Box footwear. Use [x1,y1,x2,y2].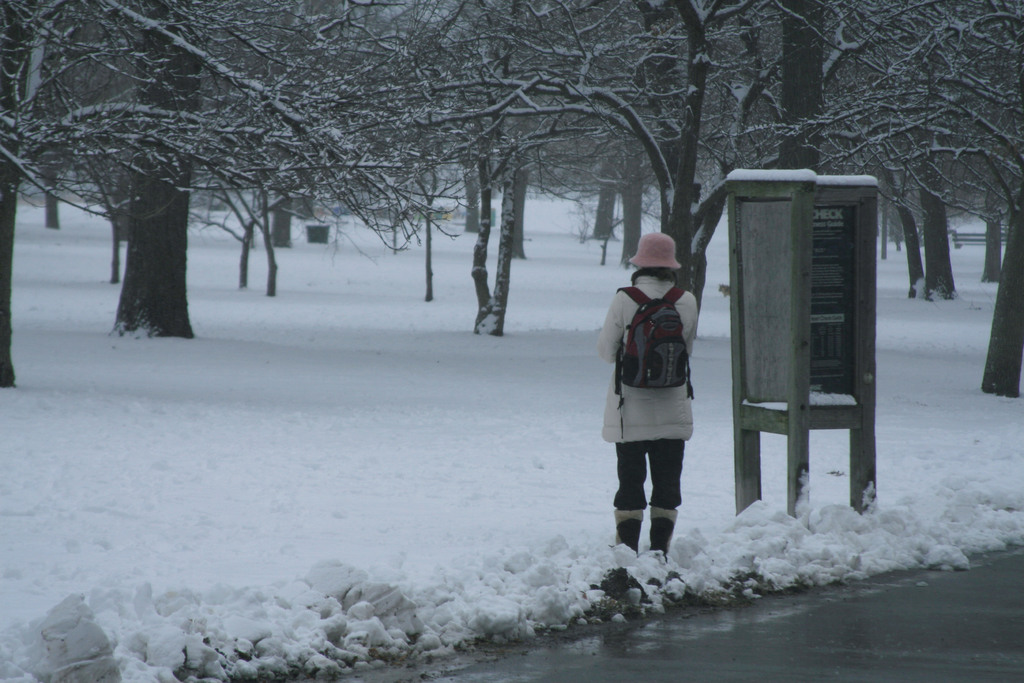
[650,507,682,565].
